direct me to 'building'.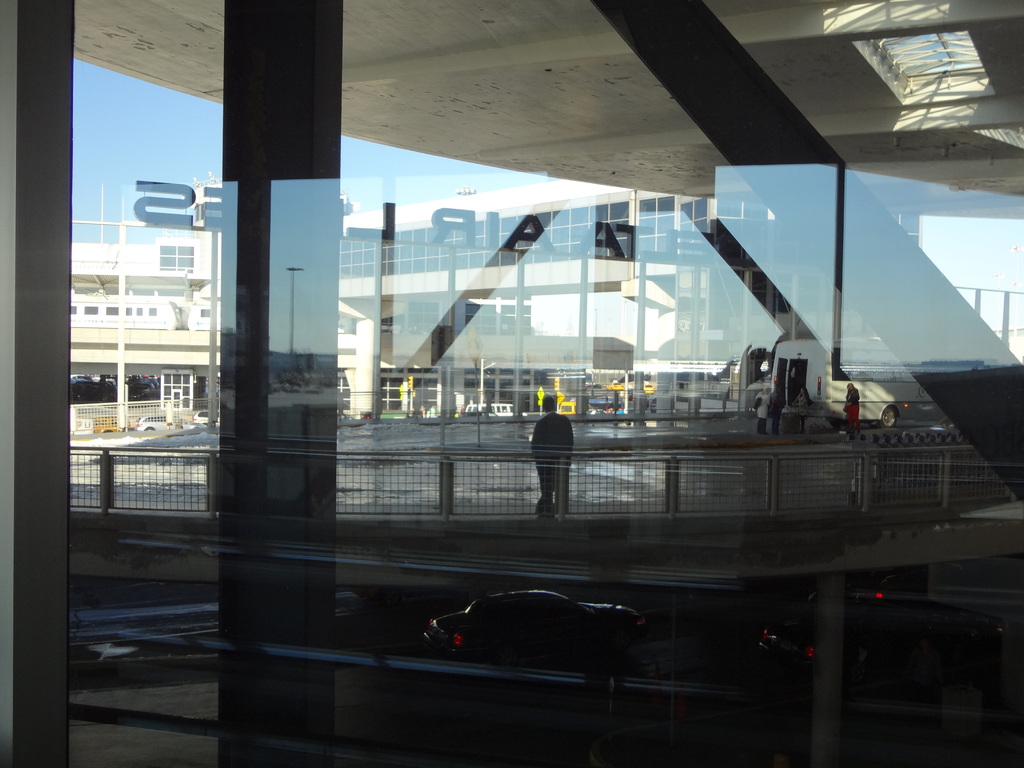
Direction: 0 0 1023 767.
